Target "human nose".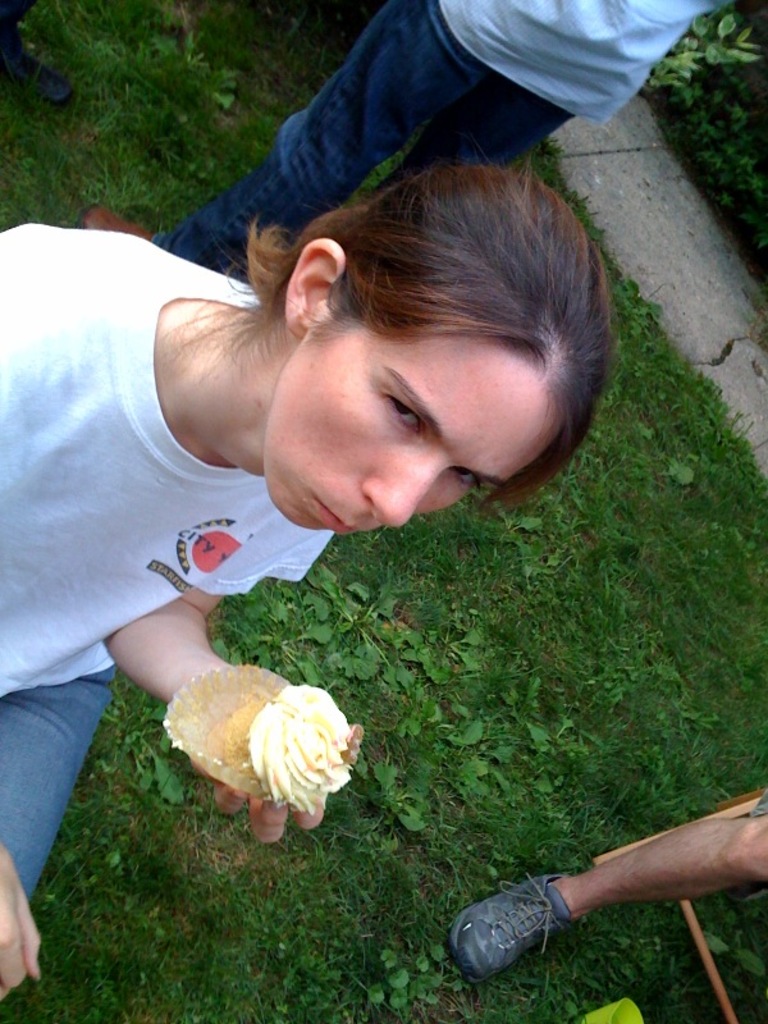
Target region: bbox(360, 457, 444, 532).
